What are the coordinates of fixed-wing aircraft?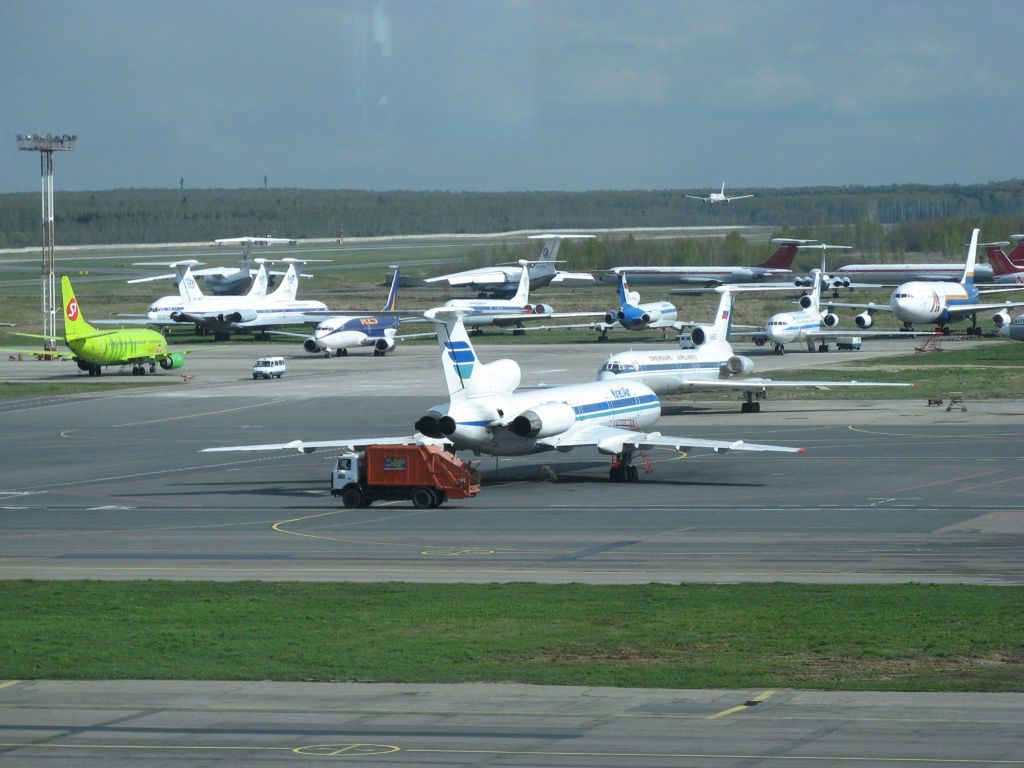
265, 259, 444, 357.
